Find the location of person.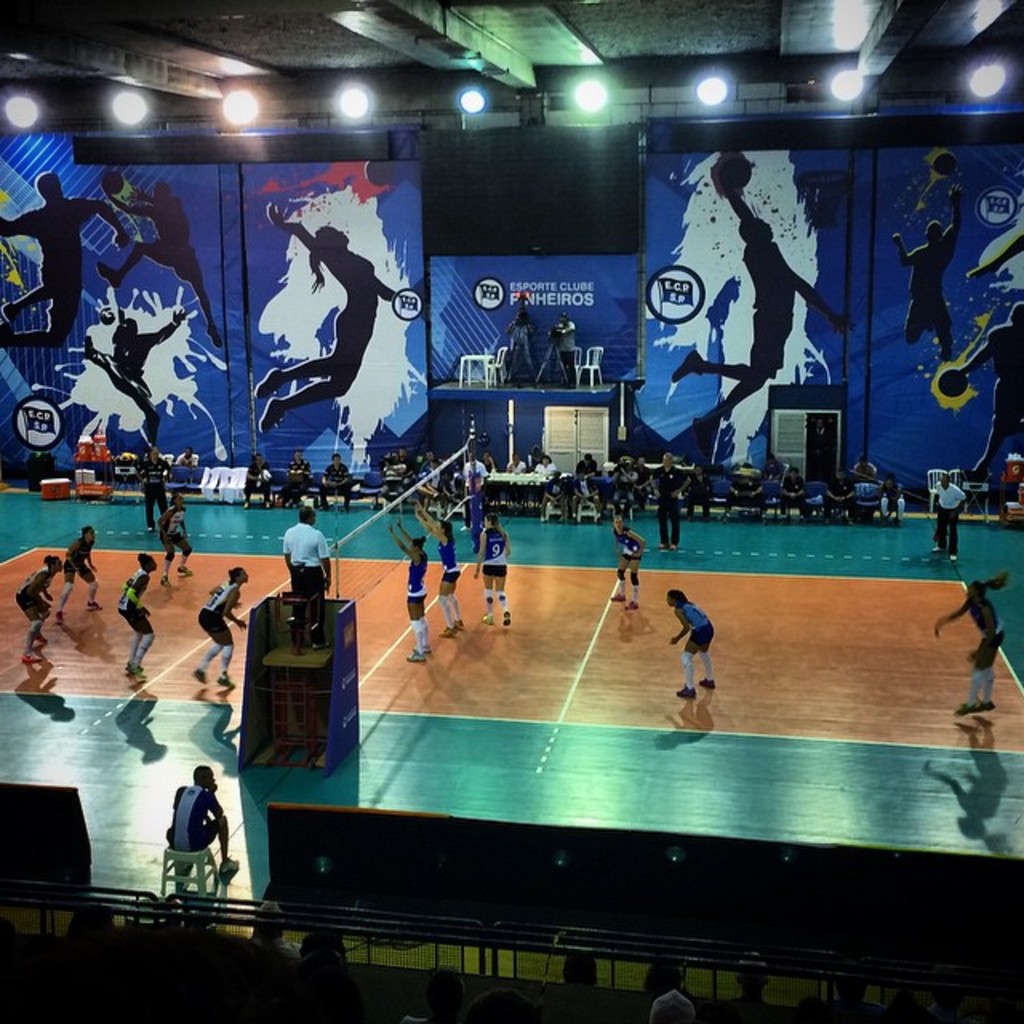
Location: select_region(459, 448, 490, 515).
